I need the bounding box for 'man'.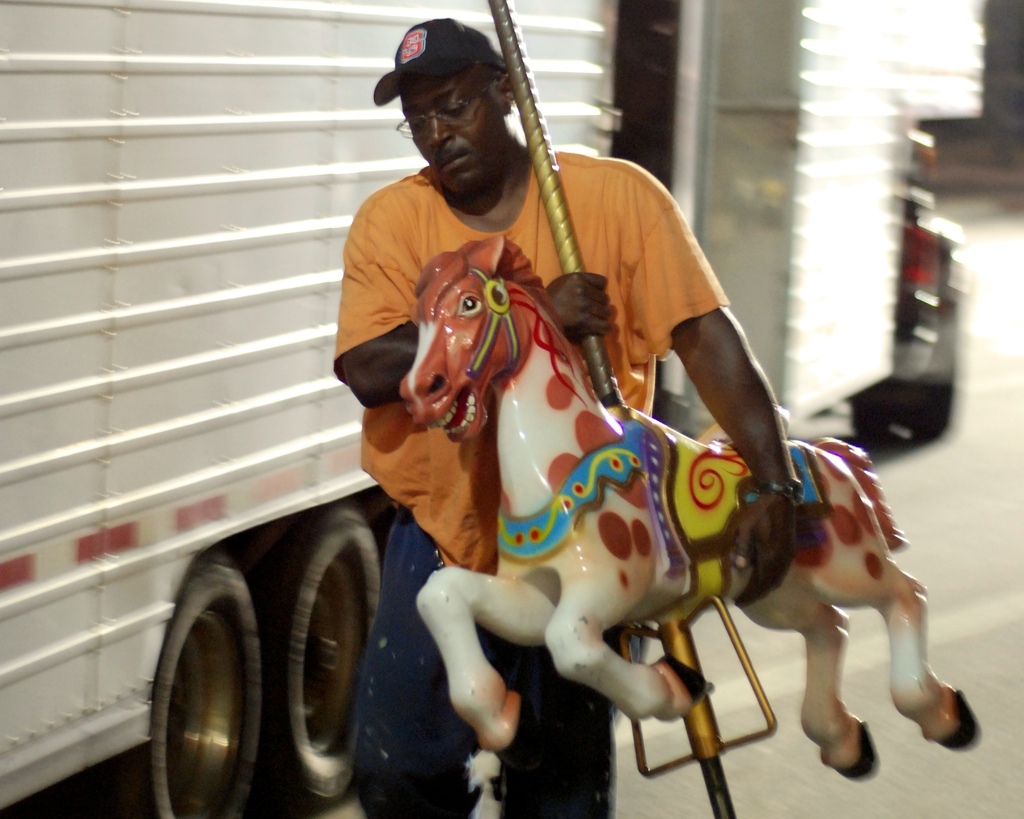
Here it is: [x1=333, y1=15, x2=817, y2=818].
